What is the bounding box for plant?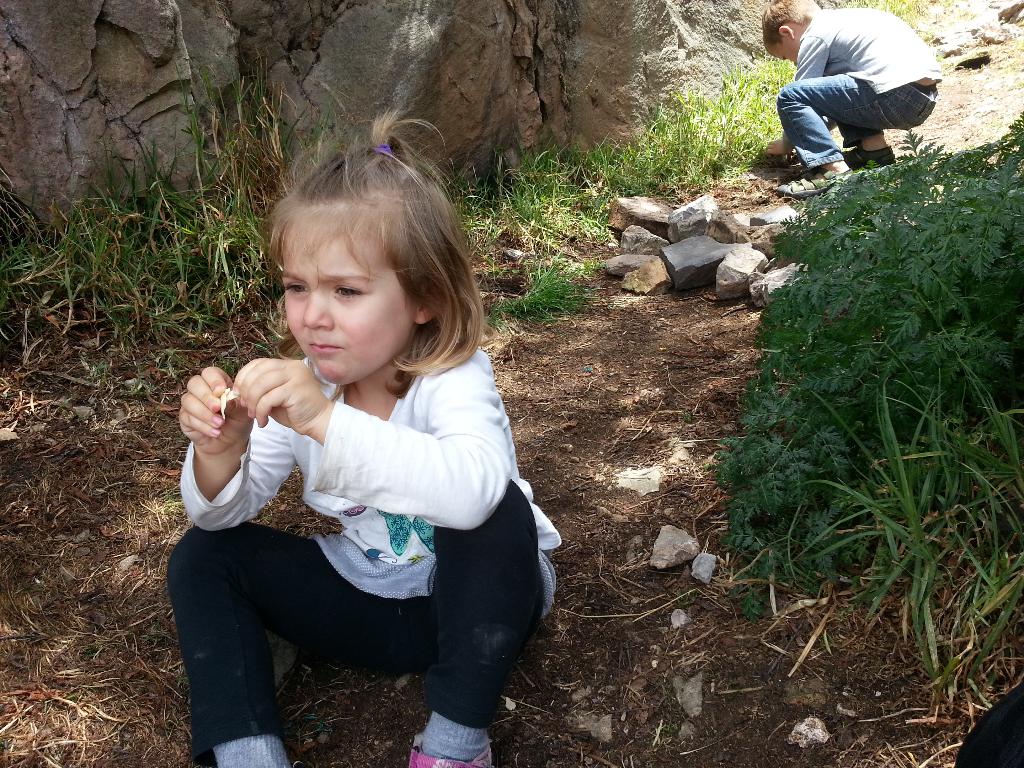
crop(828, 0, 948, 28).
